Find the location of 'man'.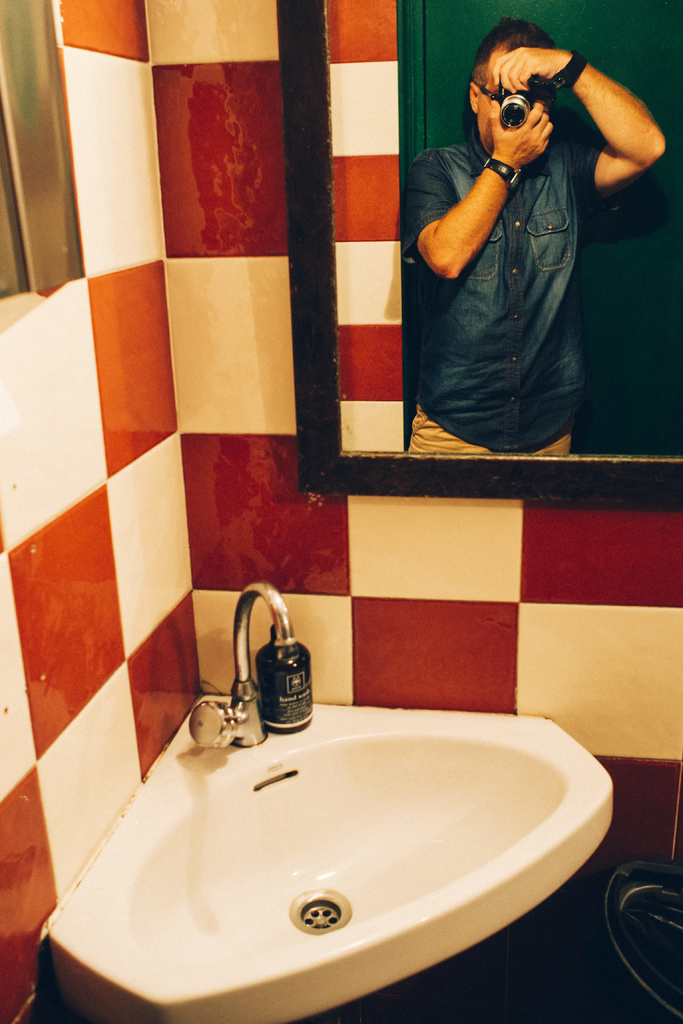
Location: BBox(409, 9, 648, 462).
